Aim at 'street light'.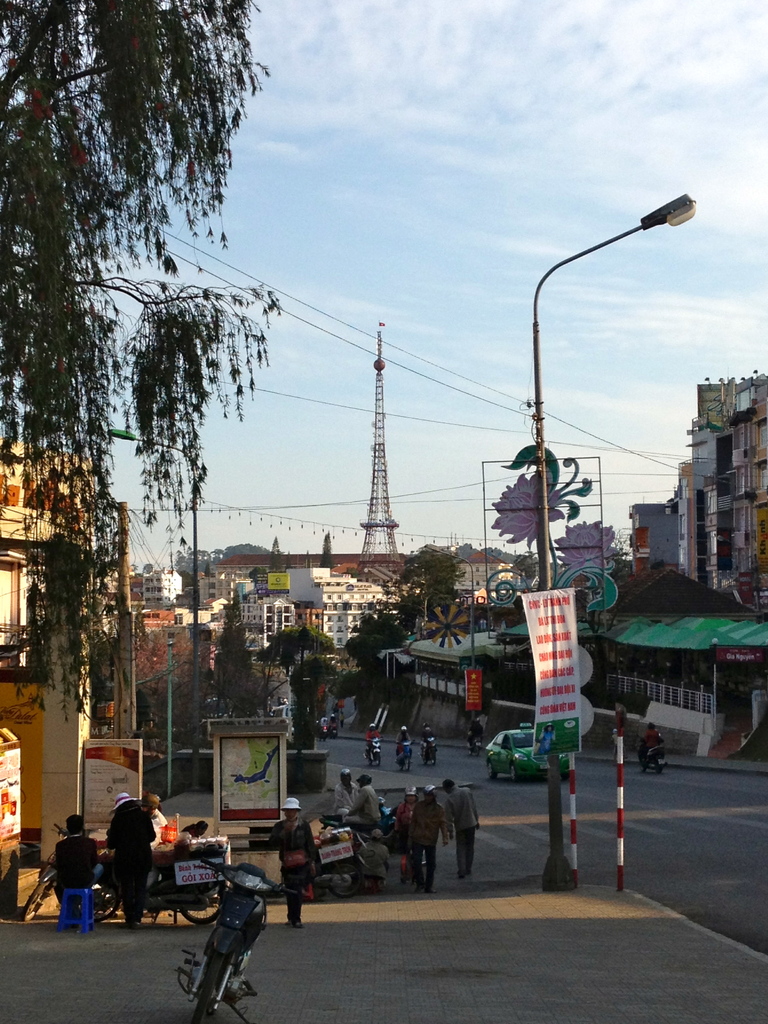
Aimed at box=[108, 426, 197, 790].
